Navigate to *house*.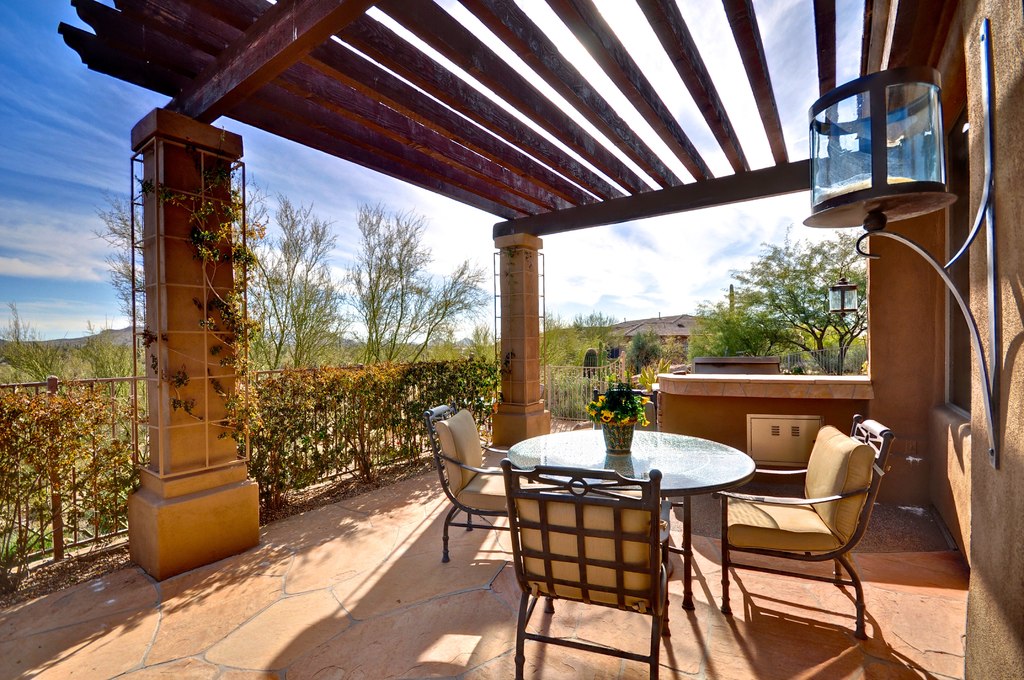
Navigation target: 558, 299, 706, 400.
